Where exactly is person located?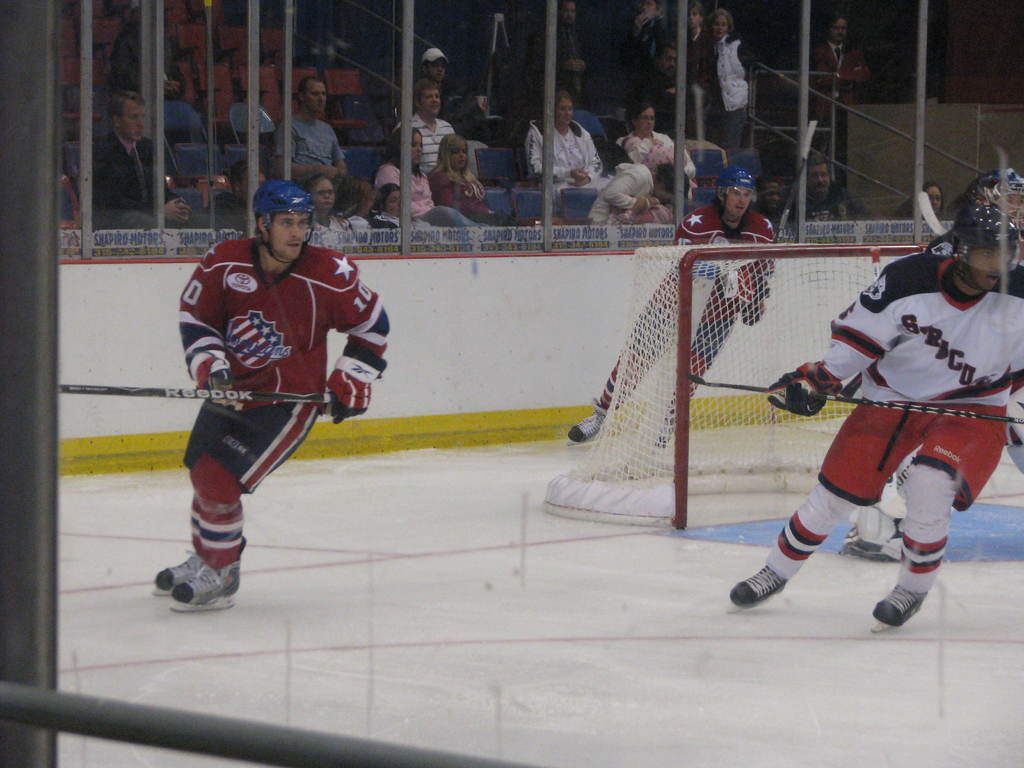
Its bounding box is crop(906, 180, 945, 222).
